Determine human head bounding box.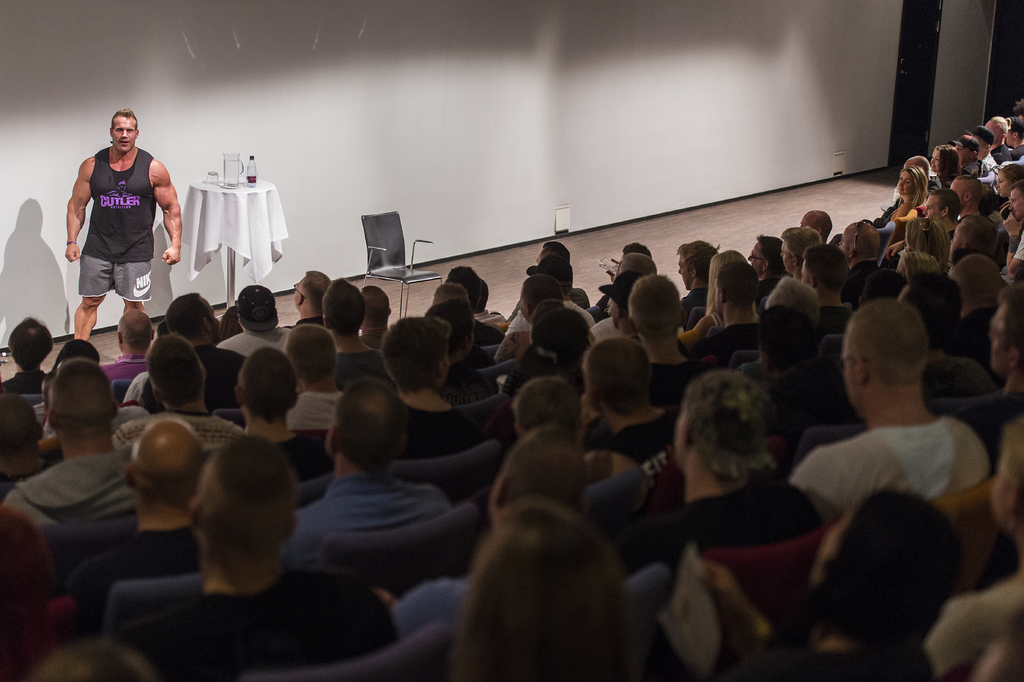
Determined: l=519, t=276, r=561, b=326.
